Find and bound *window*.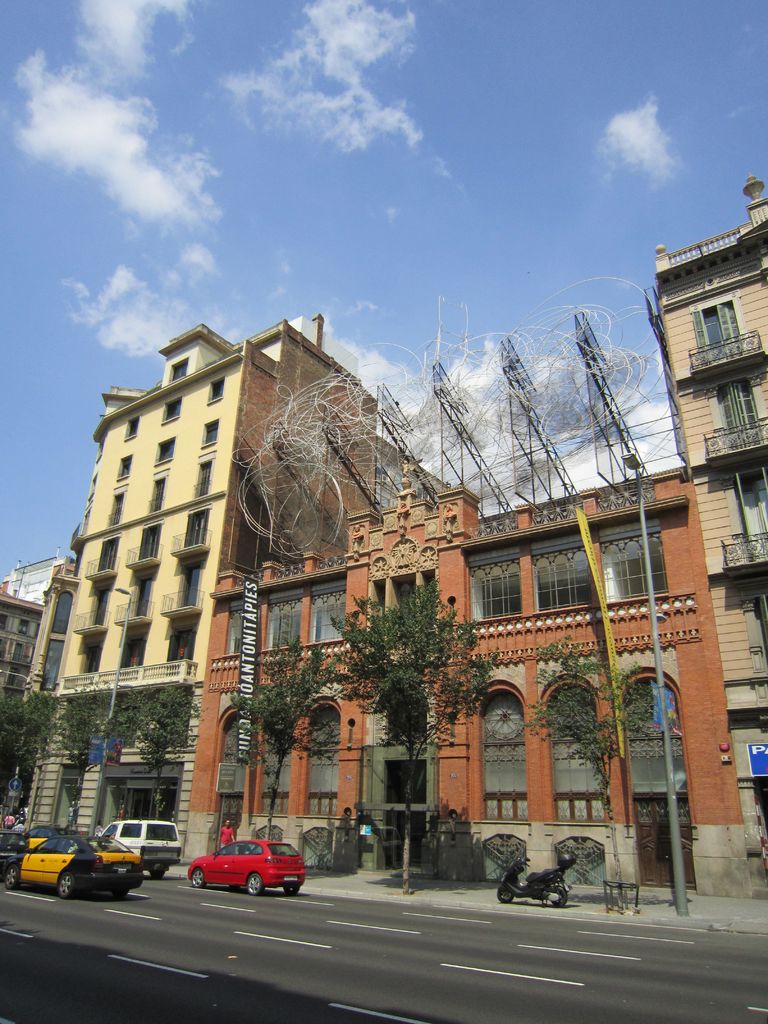
Bound: (x1=147, y1=436, x2=177, y2=468).
